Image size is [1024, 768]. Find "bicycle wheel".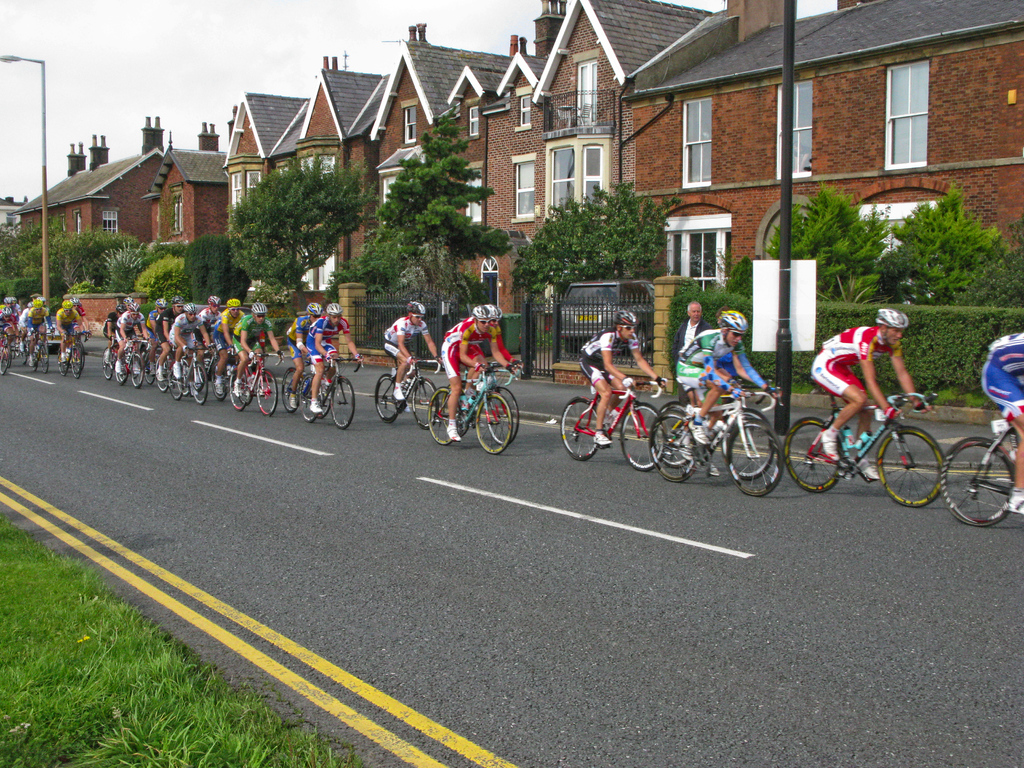
pyautogui.locateOnScreen(38, 342, 50, 374).
